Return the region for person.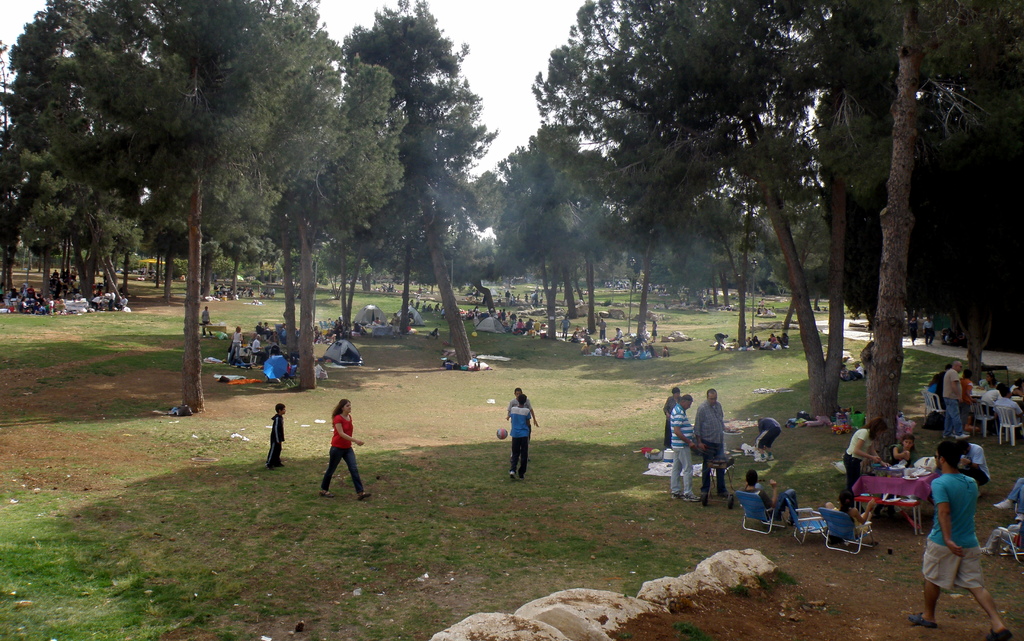
locate(993, 479, 1023, 535).
